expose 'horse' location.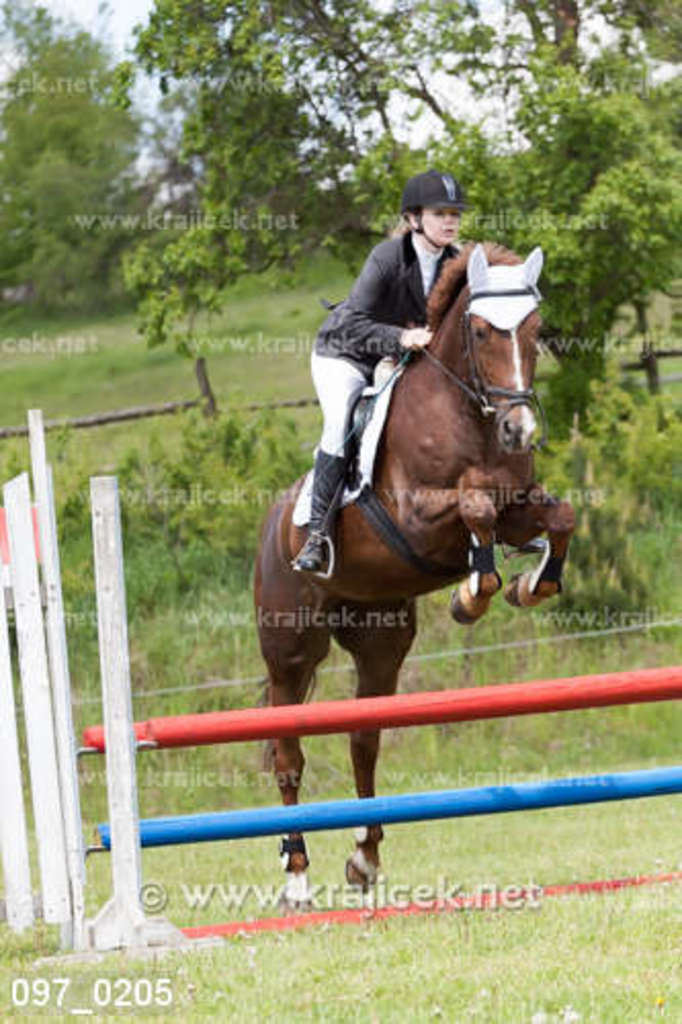
Exposed at 258/240/580/905.
